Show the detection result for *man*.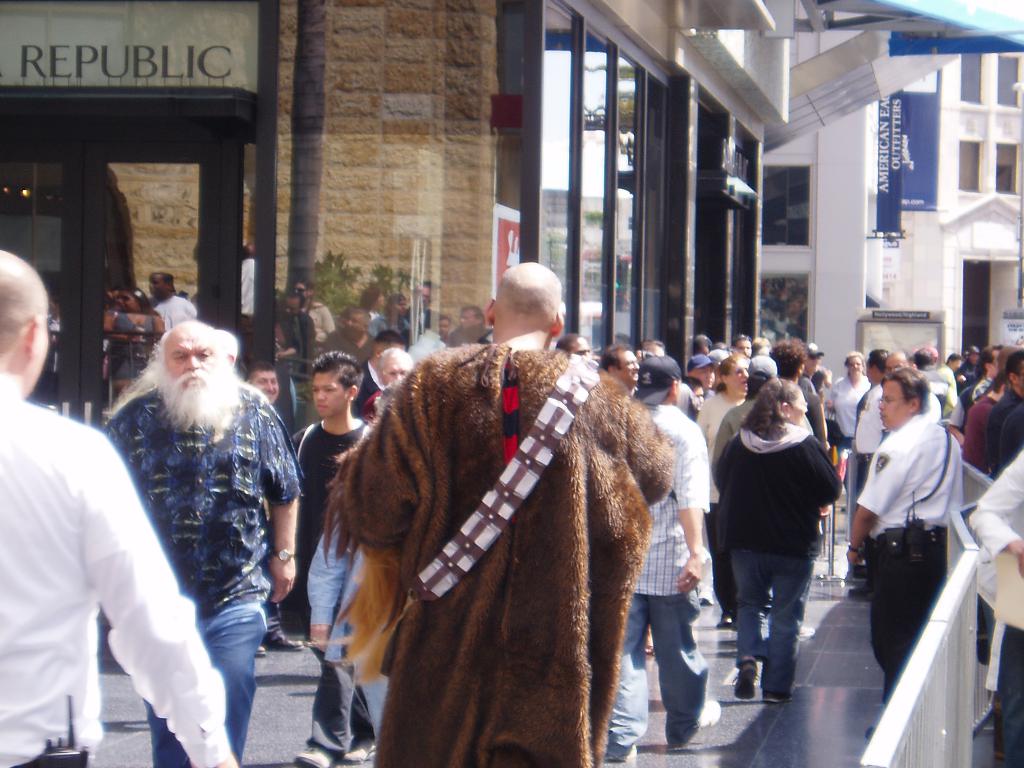
select_region(0, 246, 237, 767).
